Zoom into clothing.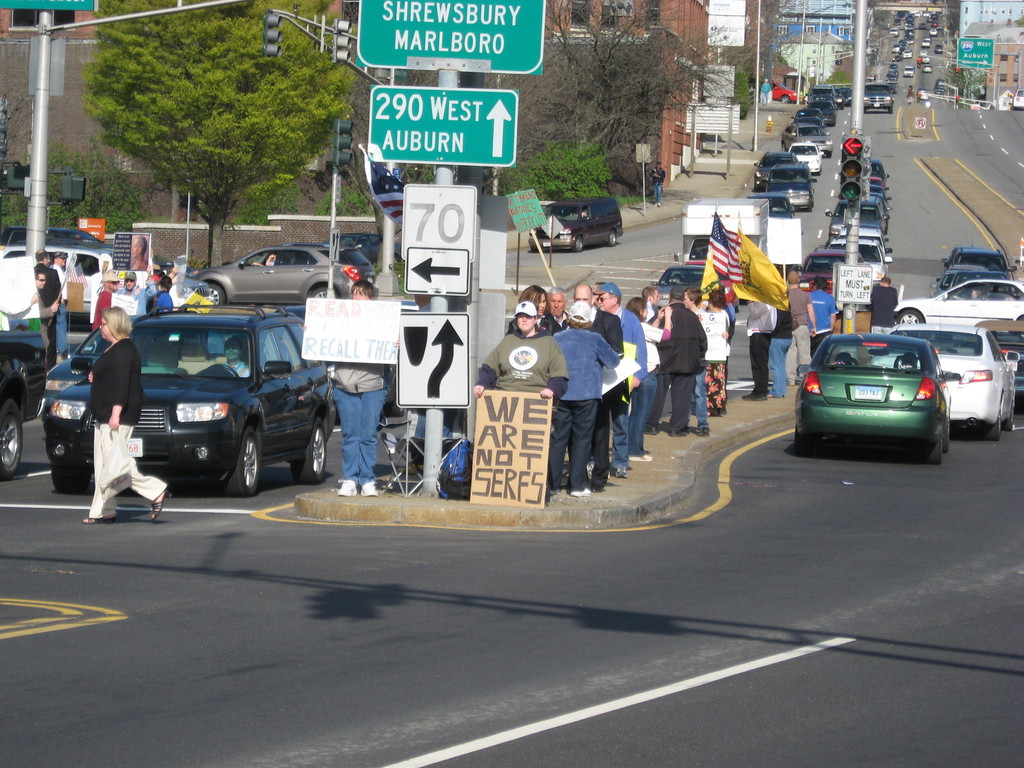
Zoom target: Rect(155, 290, 171, 310).
